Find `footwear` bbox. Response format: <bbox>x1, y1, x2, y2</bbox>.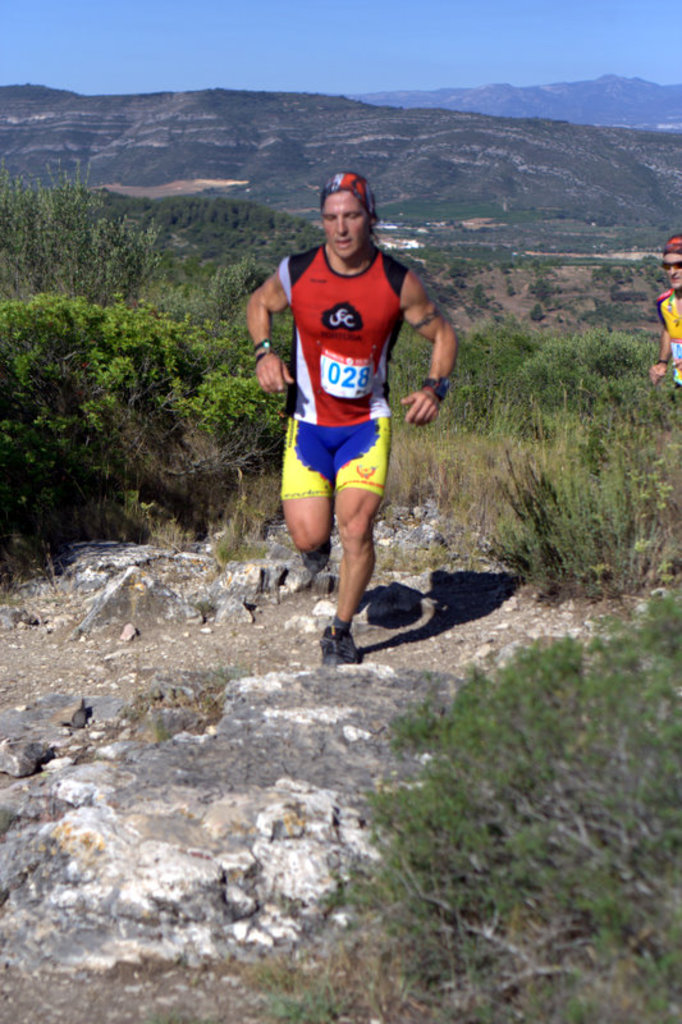
<bbox>324, 618, 353, 658</bbox>.
